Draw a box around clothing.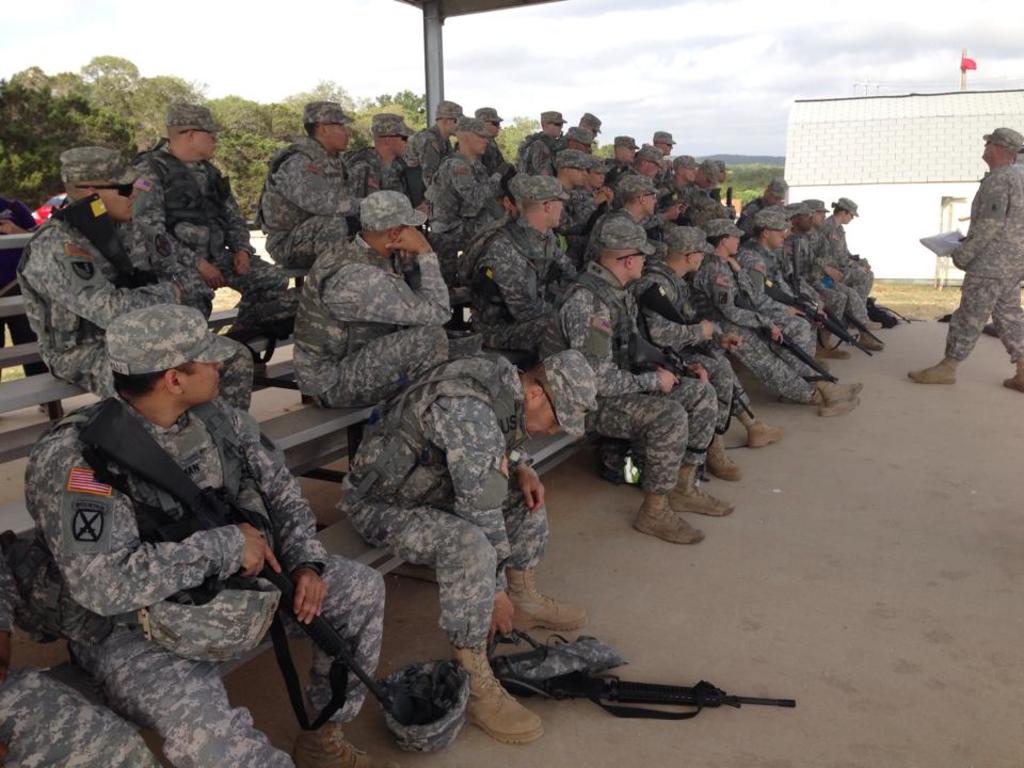
x1=283, y1=221, x2=450, y2=403.
